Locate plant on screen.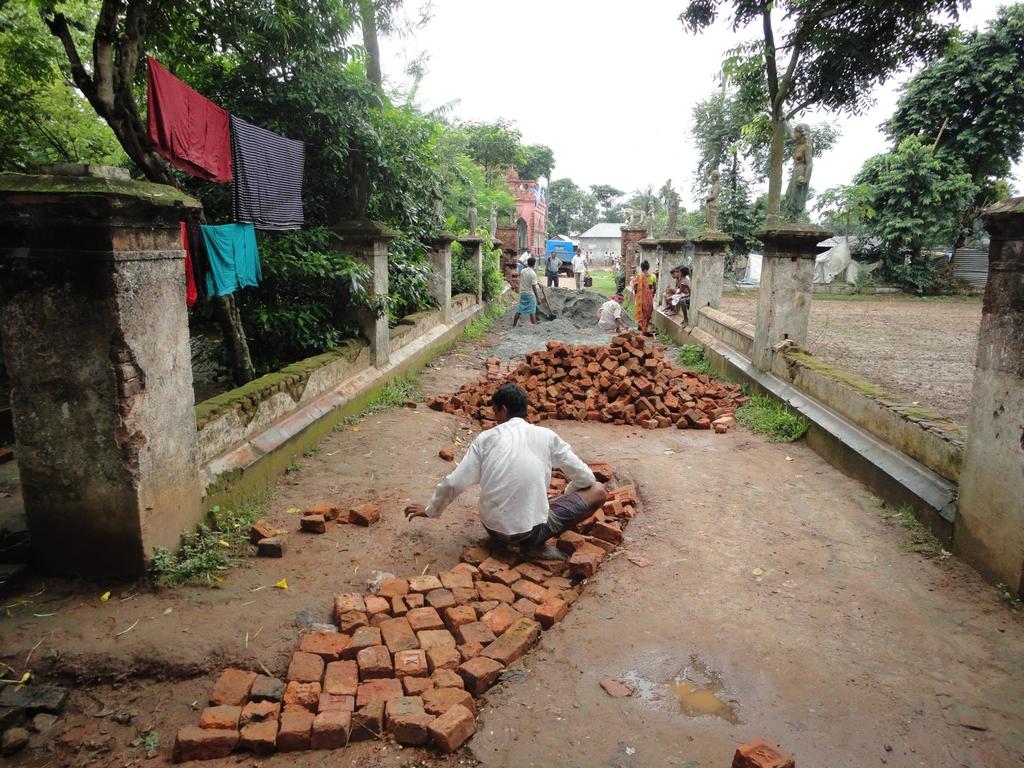
On screen at left=889, top=502, right=941, bottom=557.
